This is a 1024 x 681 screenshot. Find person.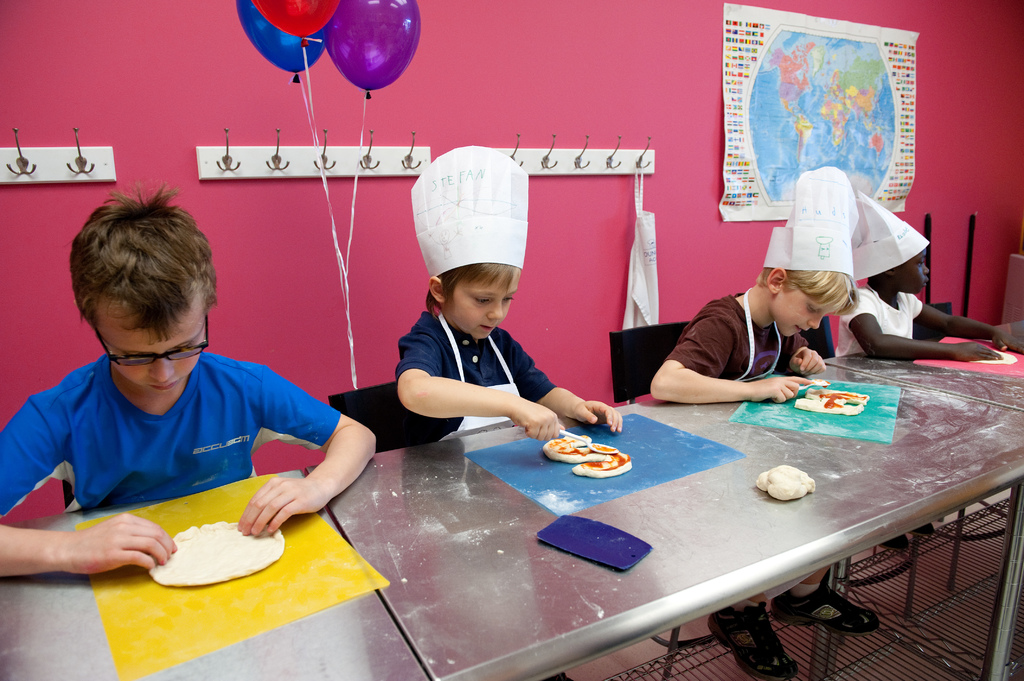
Bounding box: <bbox>830, 192, 1023, 550</bbox>.
